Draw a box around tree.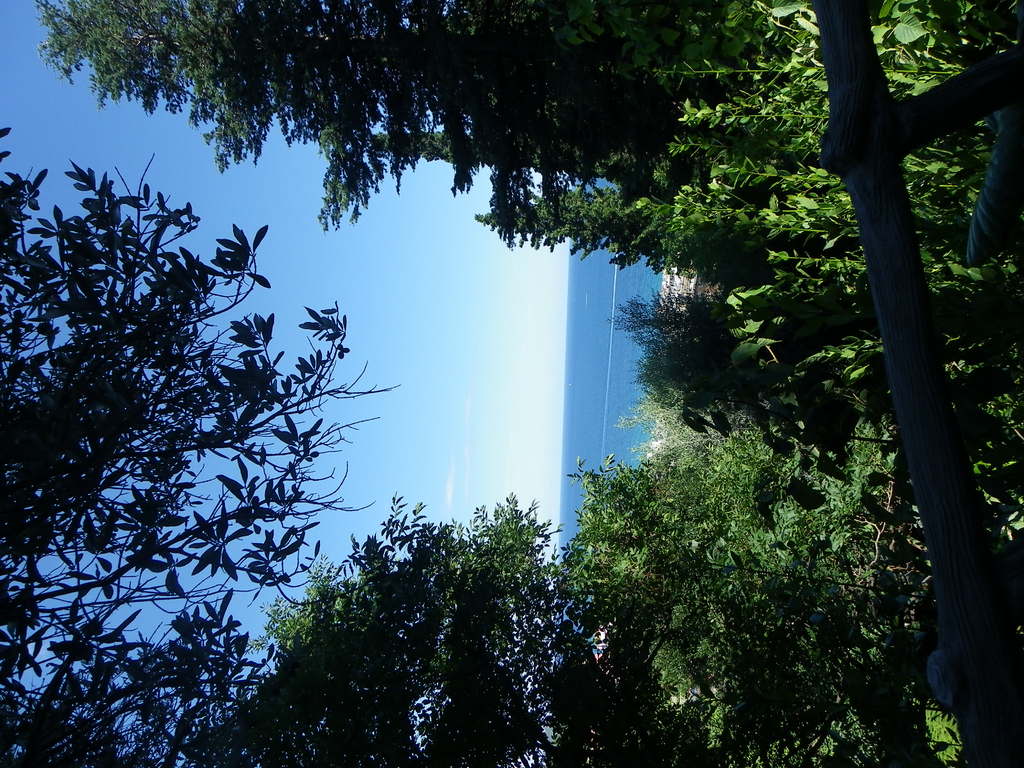
{"left": 600, "top": 275, "right": 847, "bottom": 492}.
